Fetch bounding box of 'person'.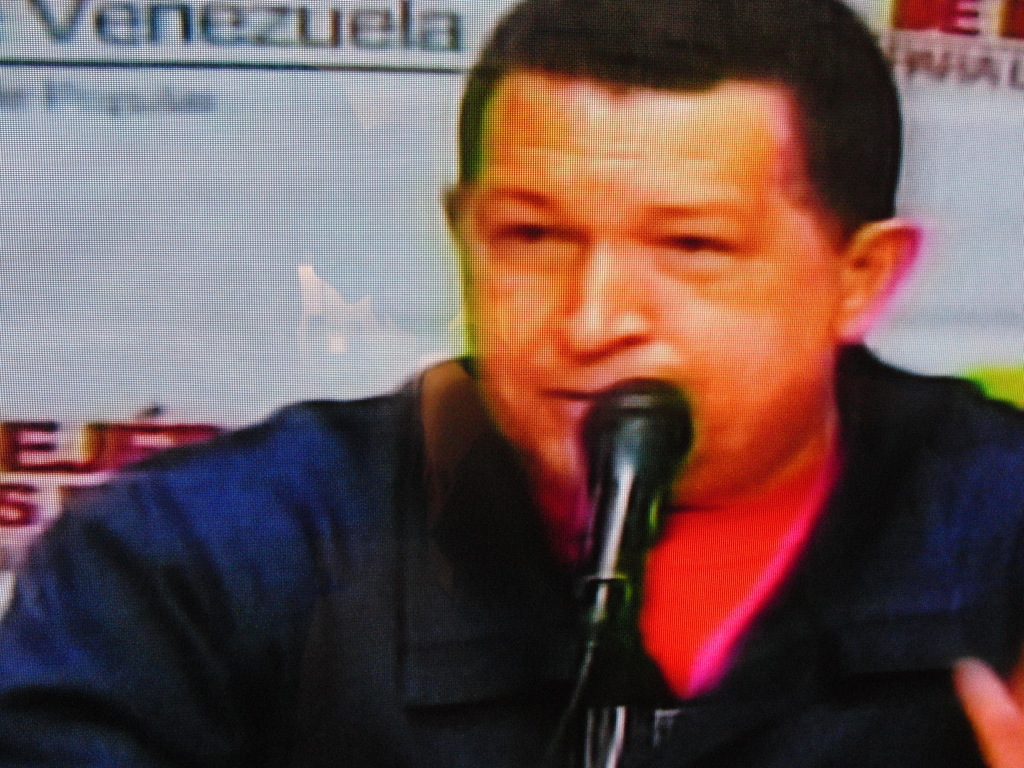
Bbox: pyautogui.locateOnScreen(163, 24, 994, 751).
